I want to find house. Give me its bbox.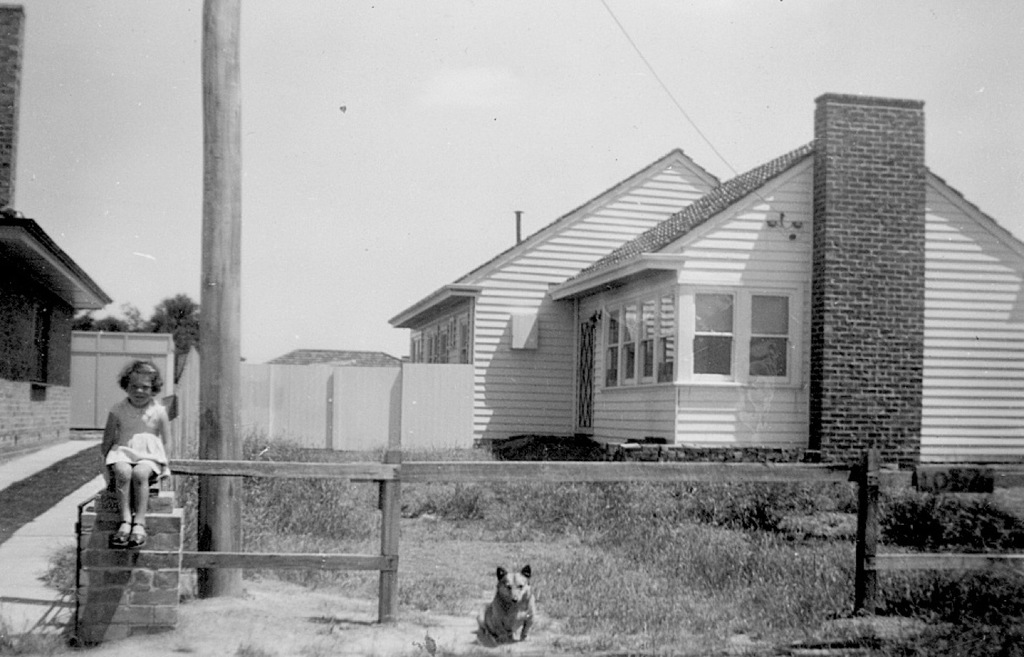
box(0, 209, 117, 459).
